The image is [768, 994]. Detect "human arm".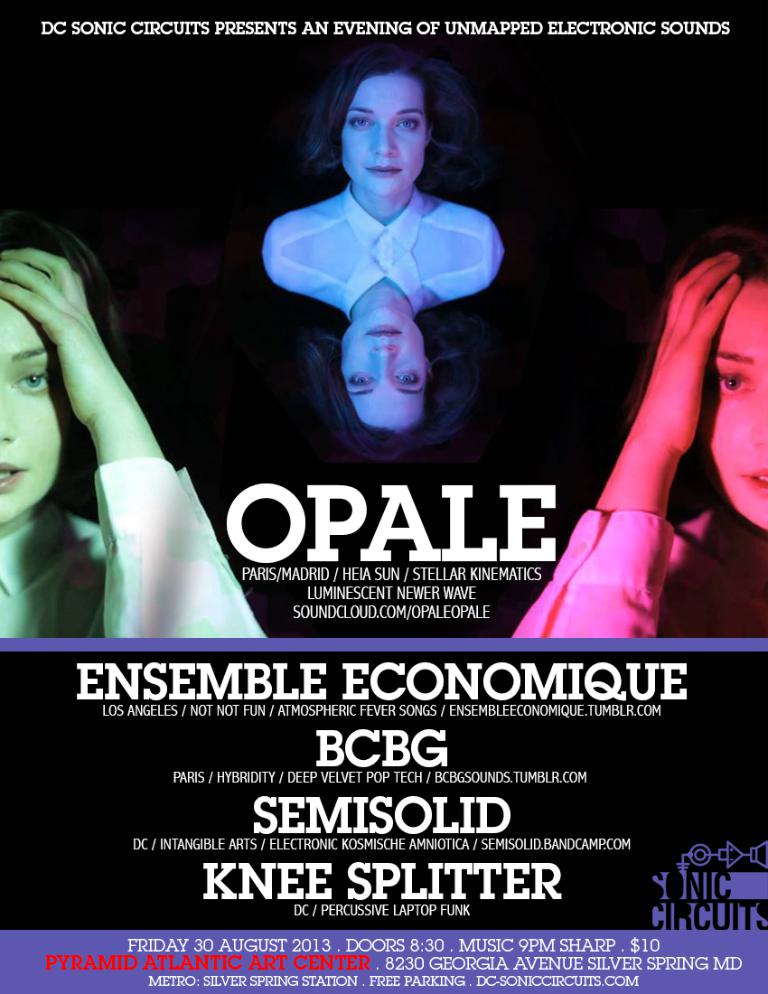
Detection: box(525, 201, 742, 637).
